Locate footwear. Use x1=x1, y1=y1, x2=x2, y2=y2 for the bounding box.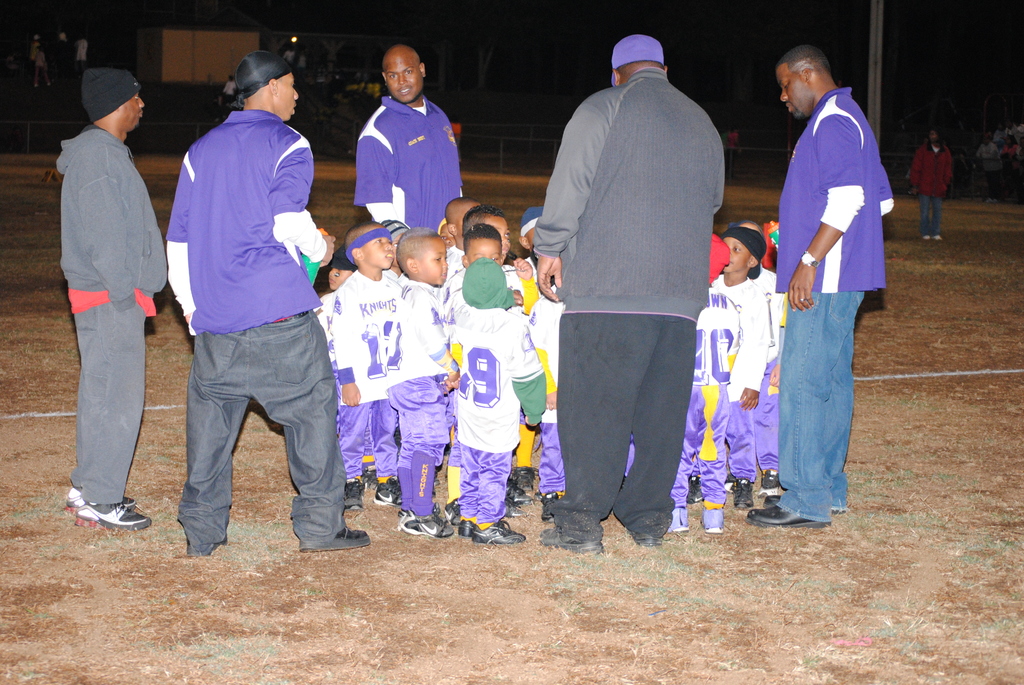
x1=507, y1=500, x2=524, y2=519.
